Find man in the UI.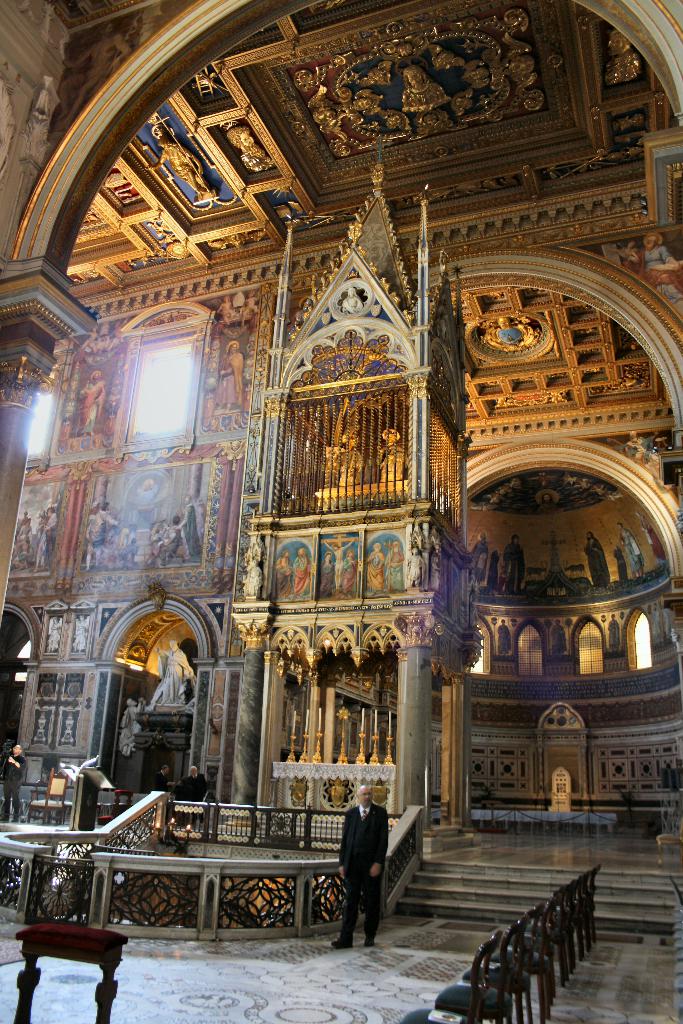
UI element at [x1=341, y1=546, x2=358, y2=592].
